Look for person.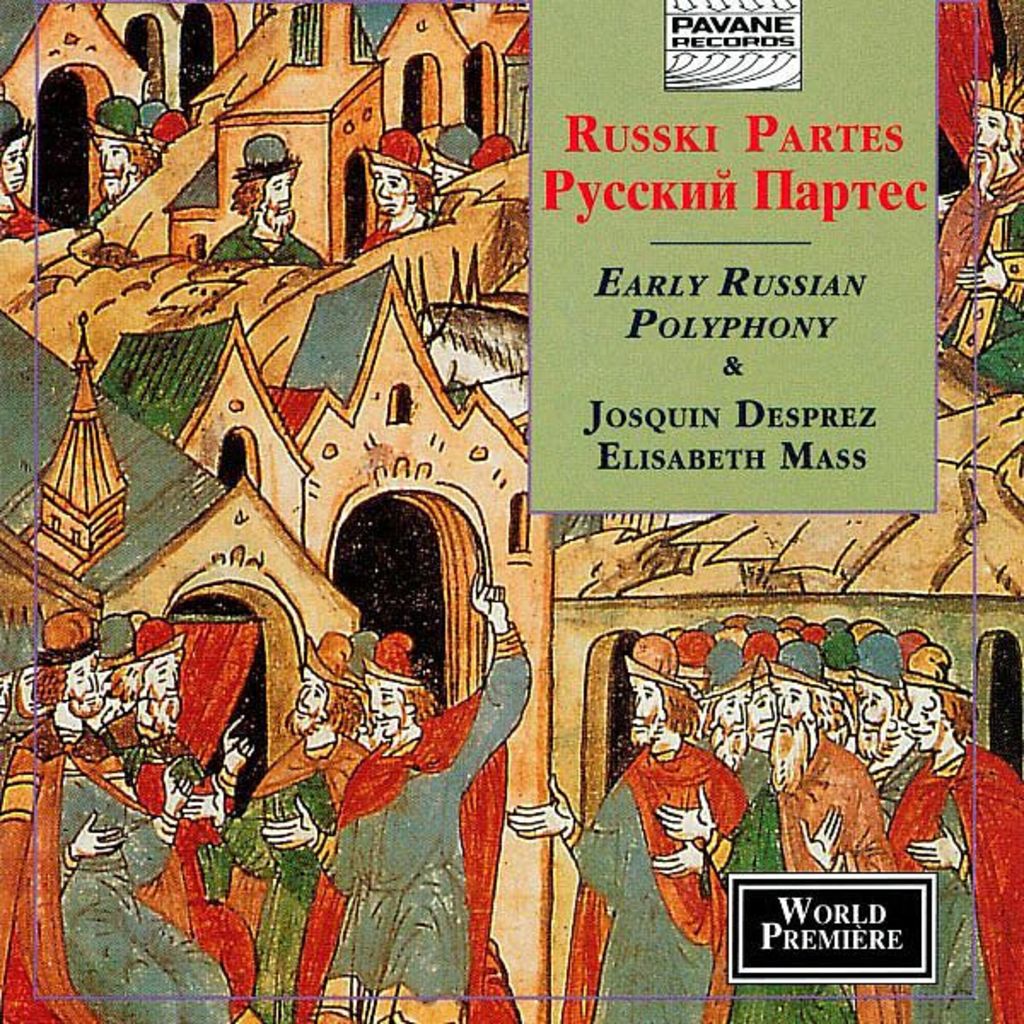
Found: (80,96,160,222).
